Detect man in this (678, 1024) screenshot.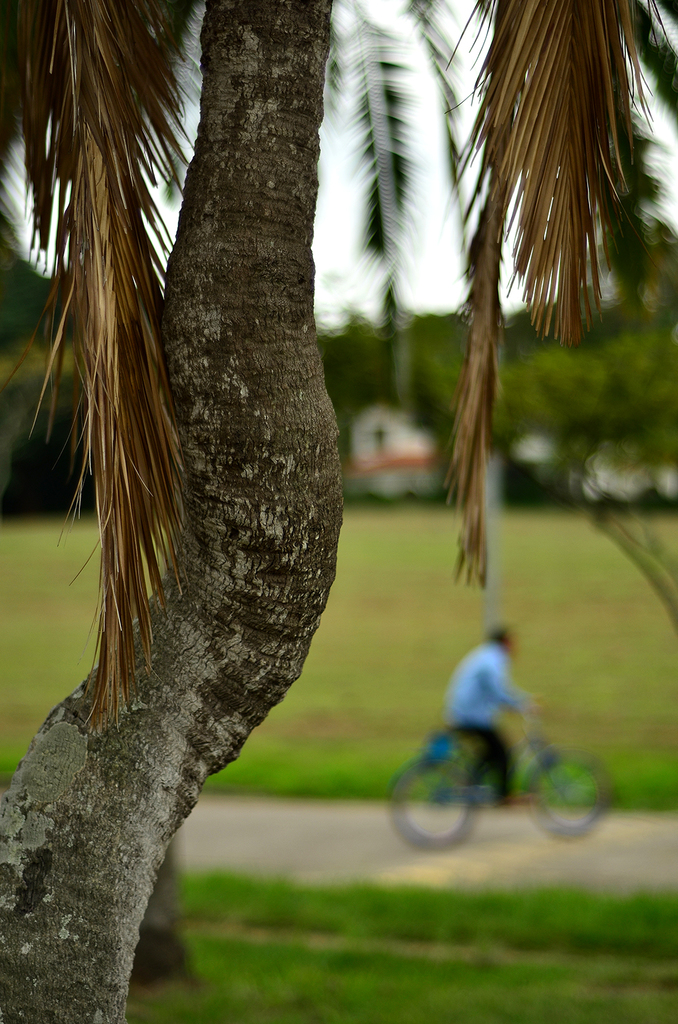
Detection: region(439, 615, 537, 810).
